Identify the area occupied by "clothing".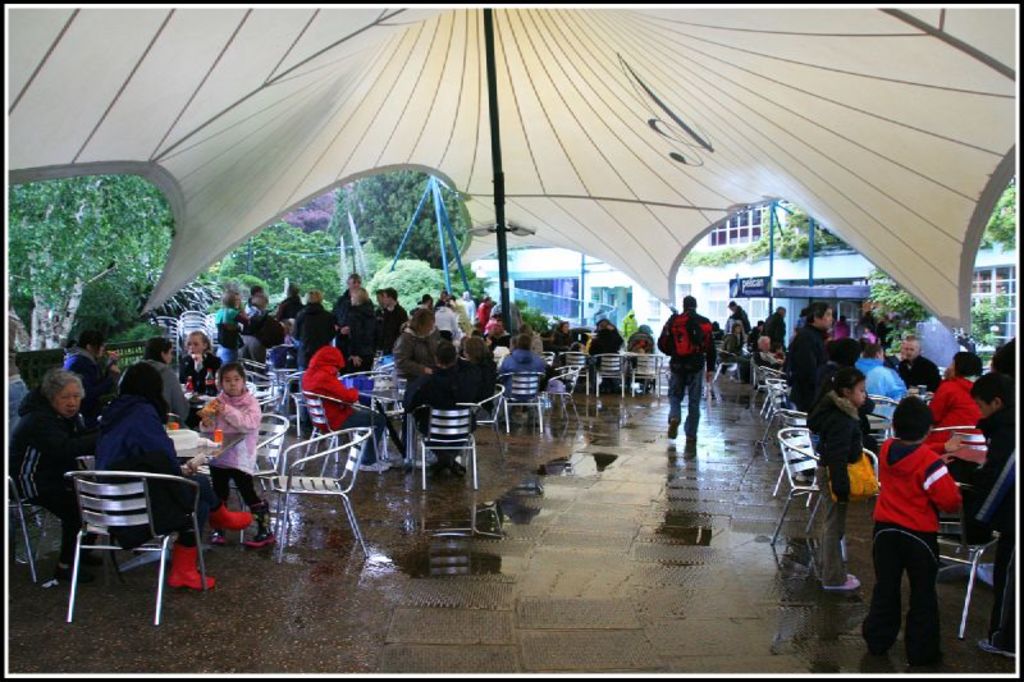
Area: Rect(10, 388, 86, 550).
